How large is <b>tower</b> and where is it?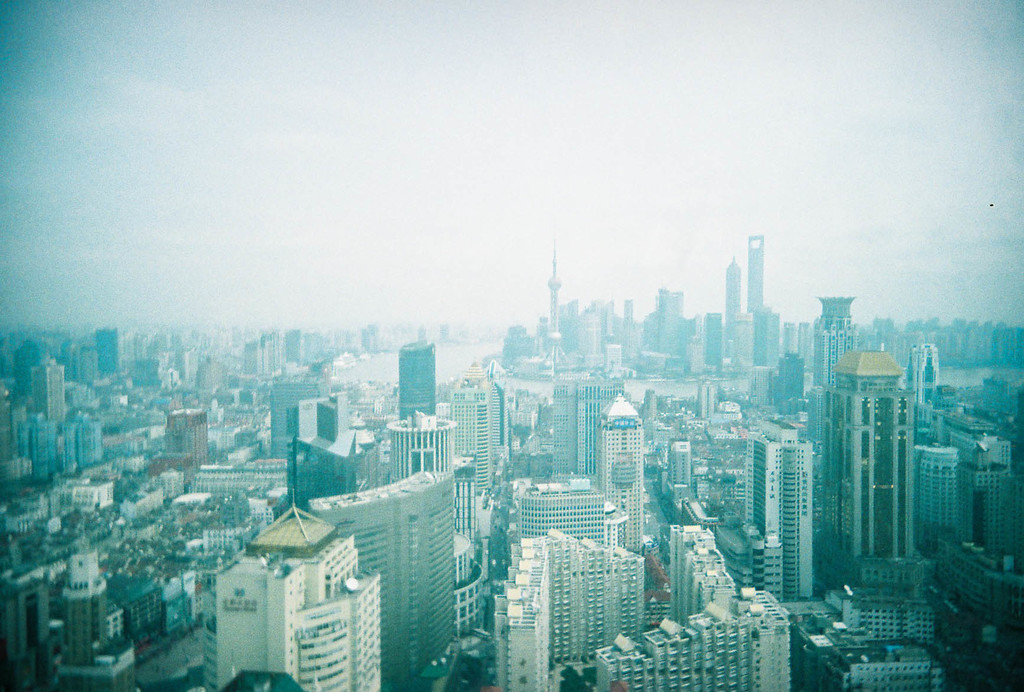
Bounding box: Rect(554, 379, 625, 471).
